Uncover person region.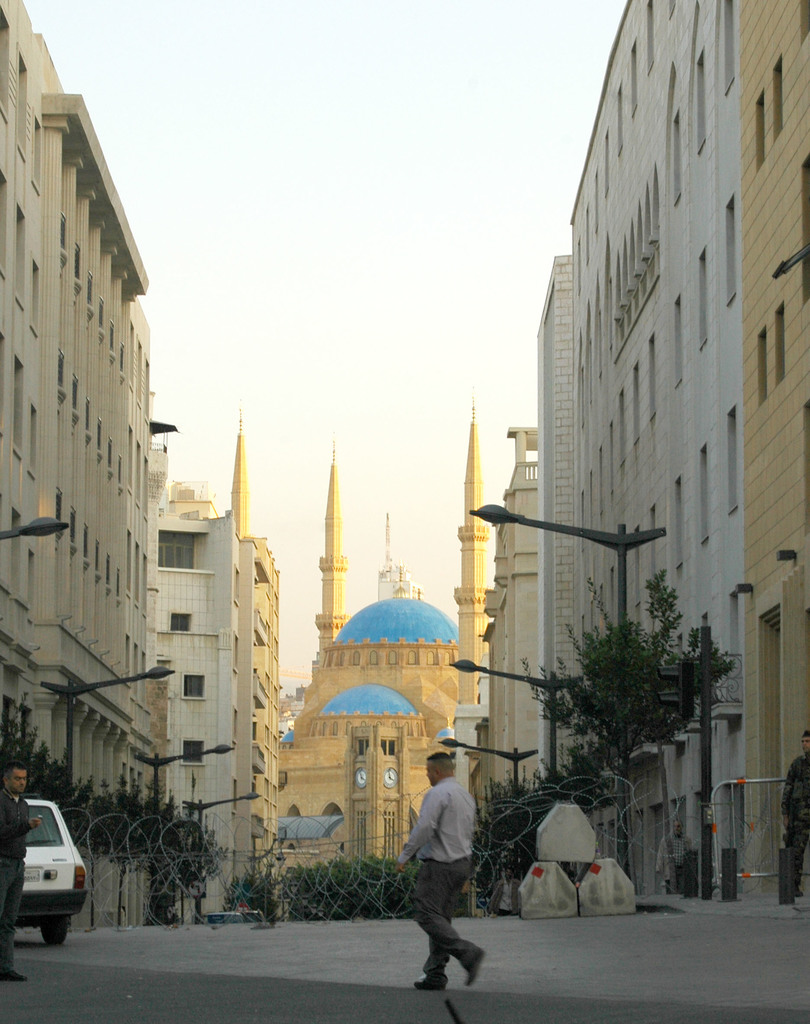
Uncovered: 0 758 42 982.
